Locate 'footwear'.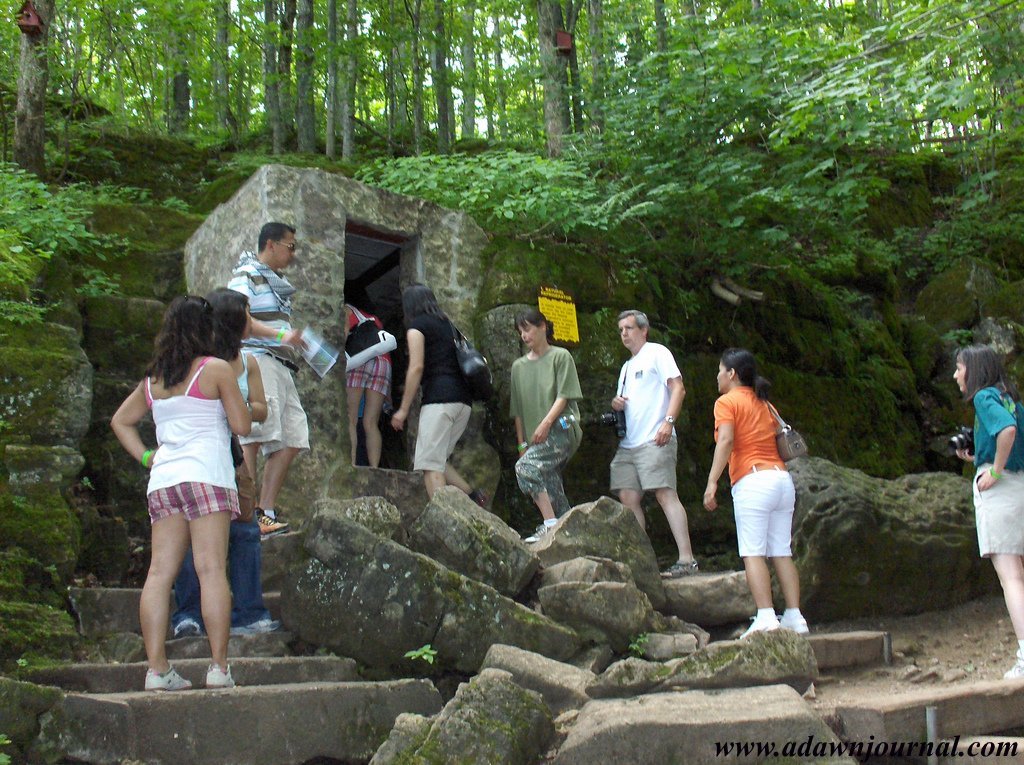
Bounding box: (229, 618, 275, 633).
